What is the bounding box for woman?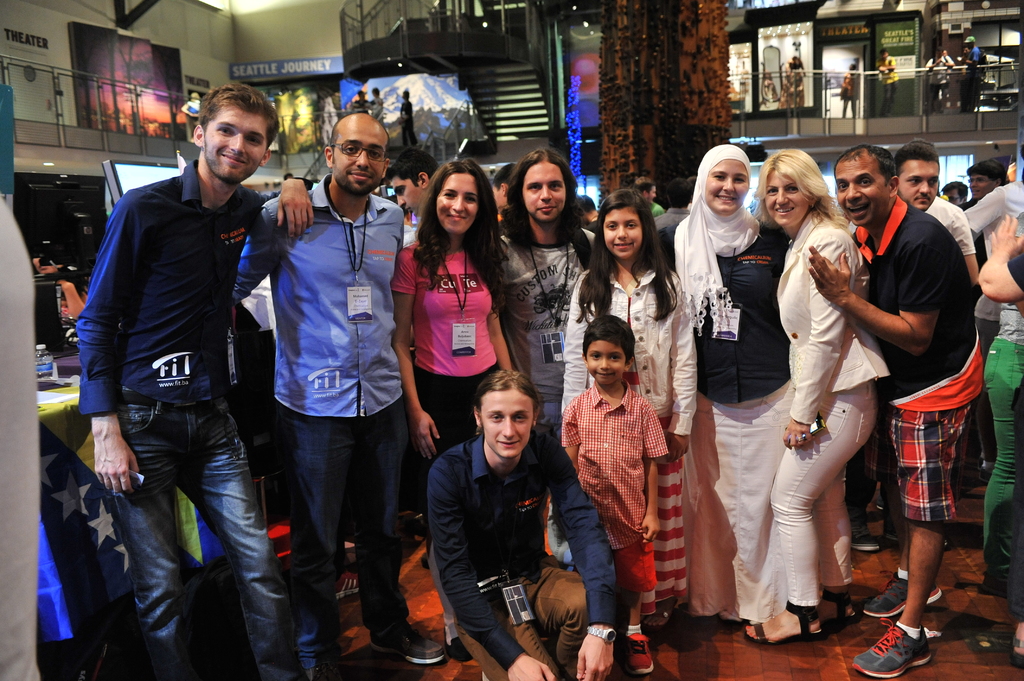
bbox=(369, 88, 385, 126).
